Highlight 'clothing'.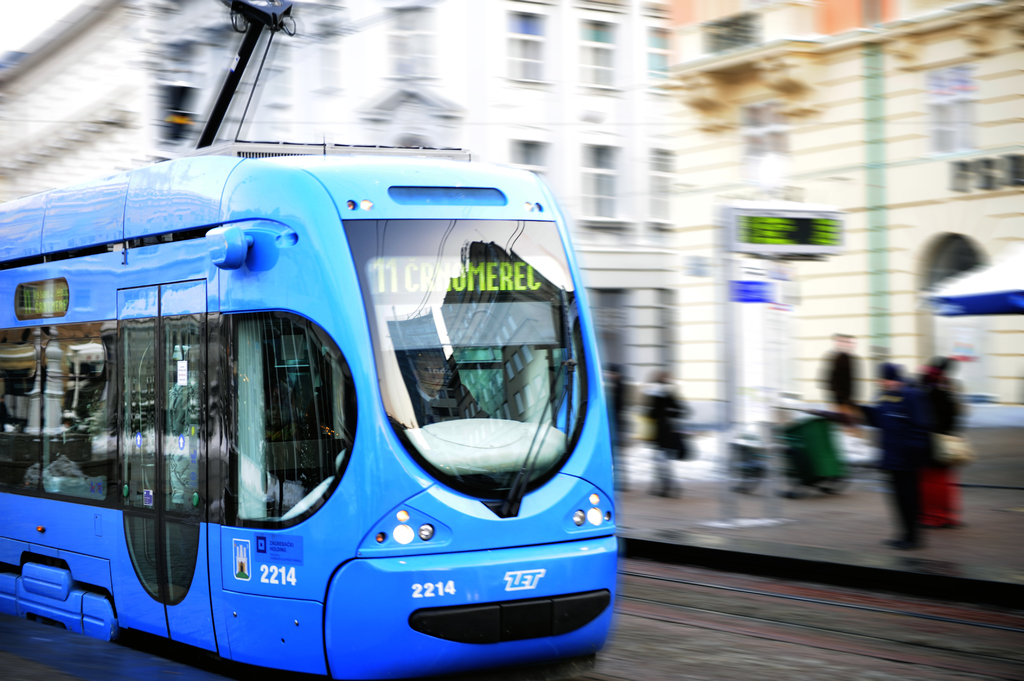
Highlighted region: region(817, 351, 856, 417).
